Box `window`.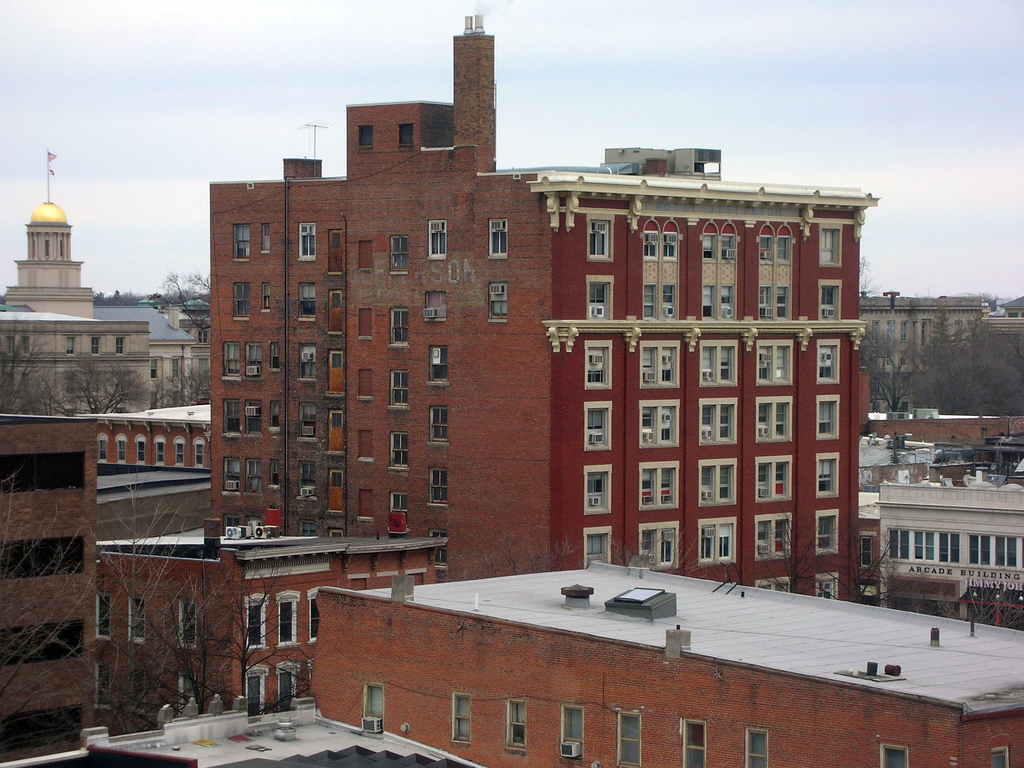
[left=151, top=360, right=157, bottom=381].
